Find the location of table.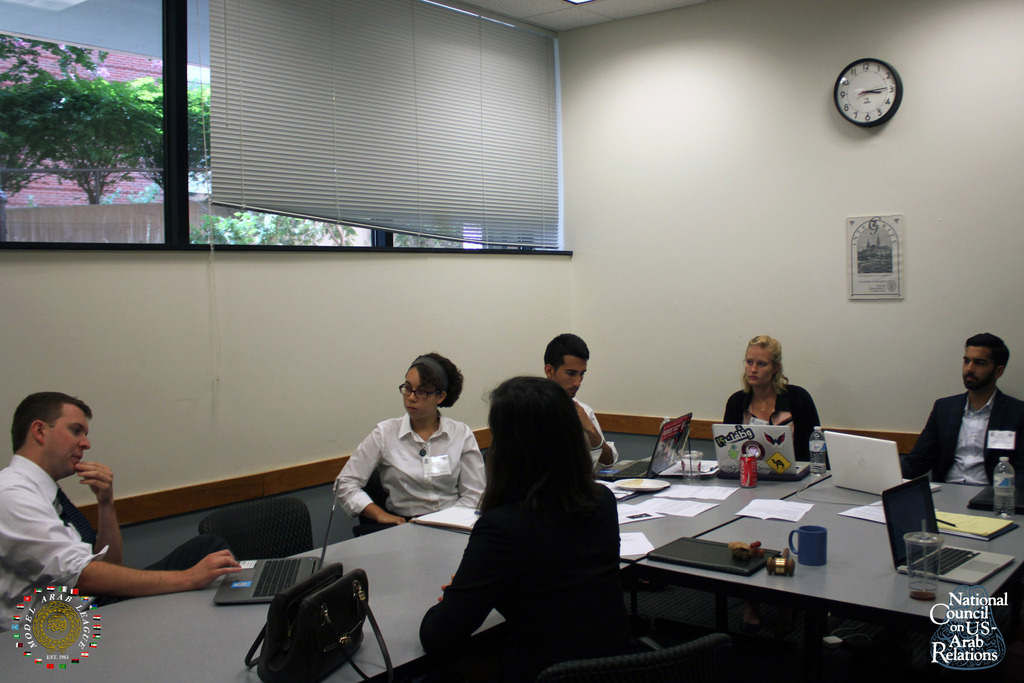
Location: left=644, top=502, right=1023, bottom=629.
